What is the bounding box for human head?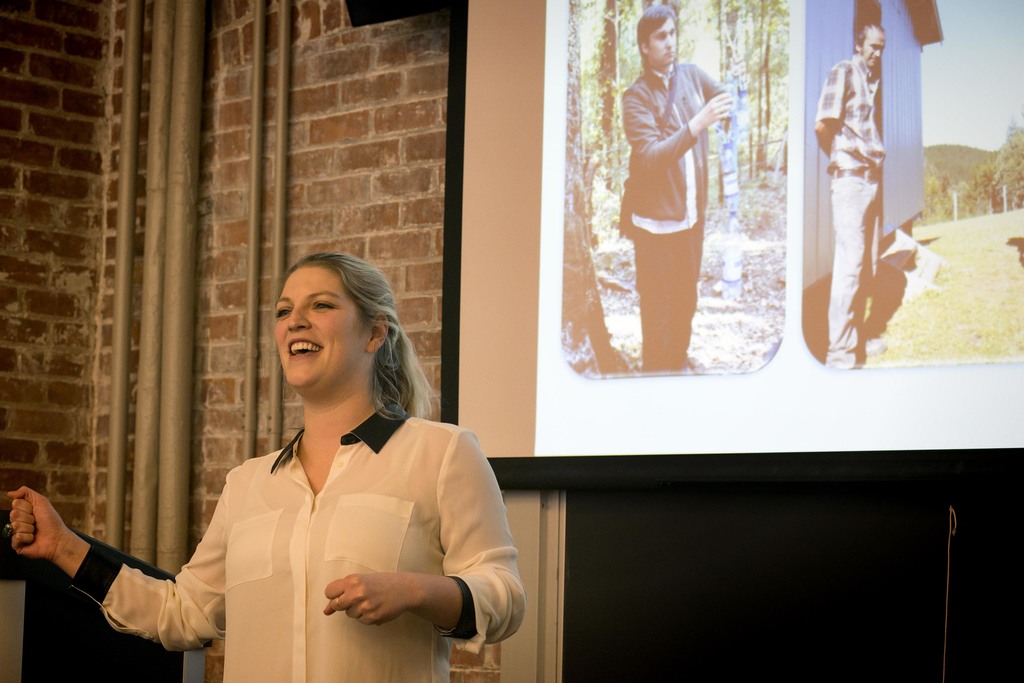
rect(635, 4, 682, 67).
